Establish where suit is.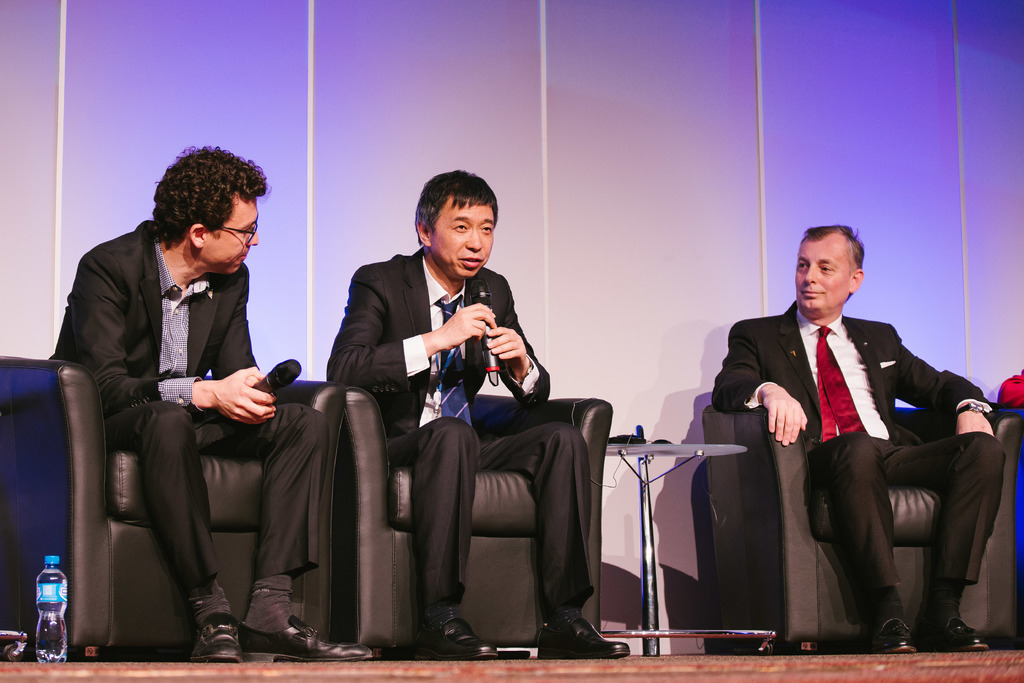
Established at (331, 249, 599, 609).
